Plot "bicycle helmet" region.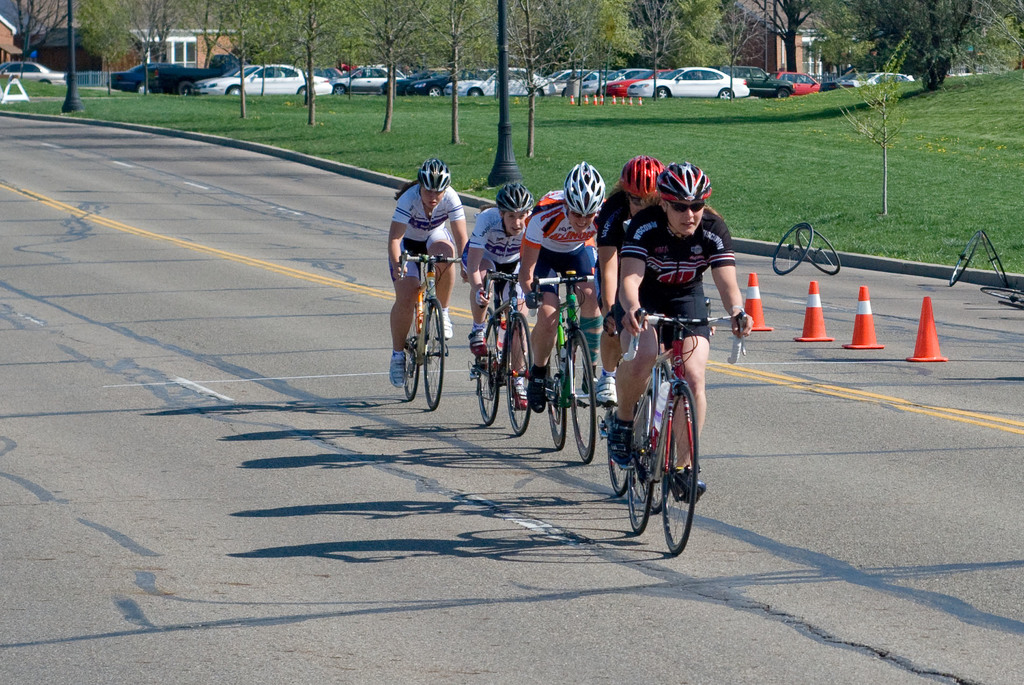
Plotted at 564:160:607:219.
